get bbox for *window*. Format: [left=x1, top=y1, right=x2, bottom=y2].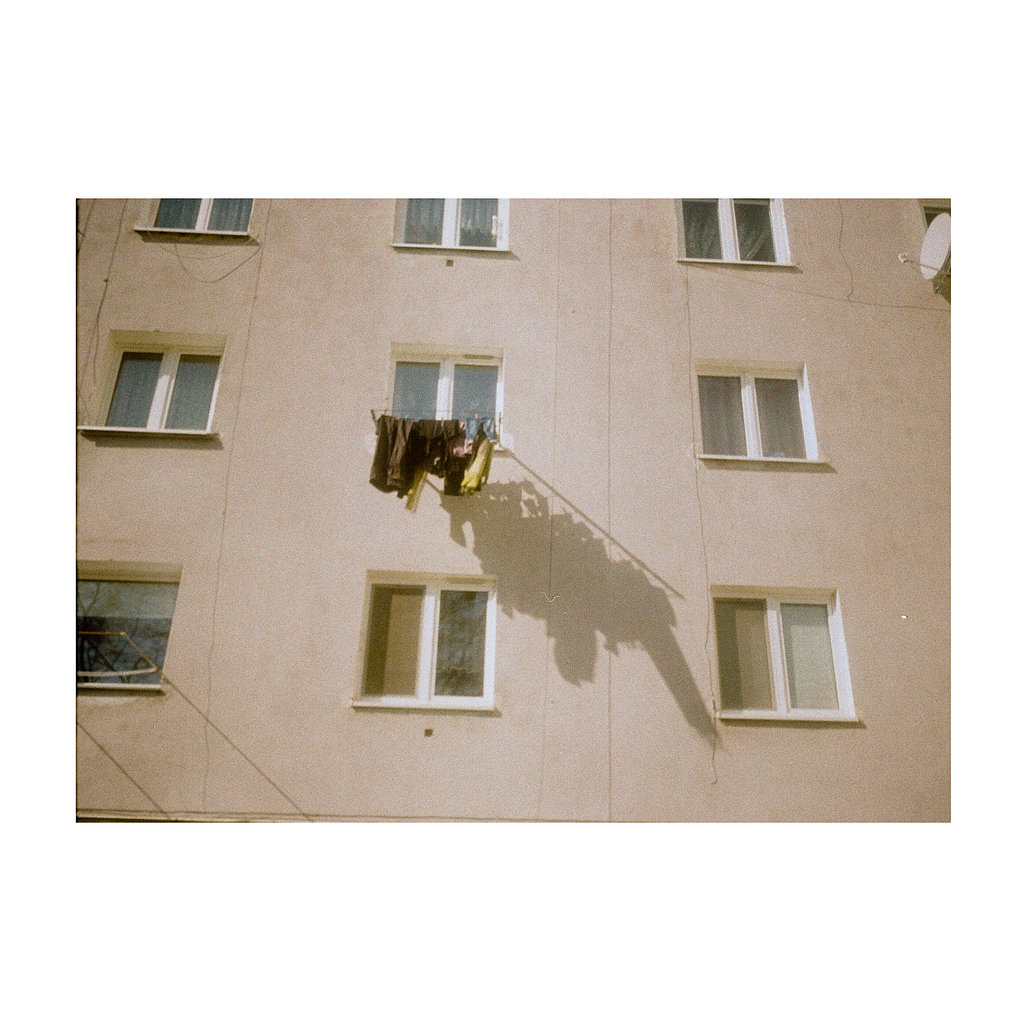
[left=75, top=559, right=182, bottom=696].
